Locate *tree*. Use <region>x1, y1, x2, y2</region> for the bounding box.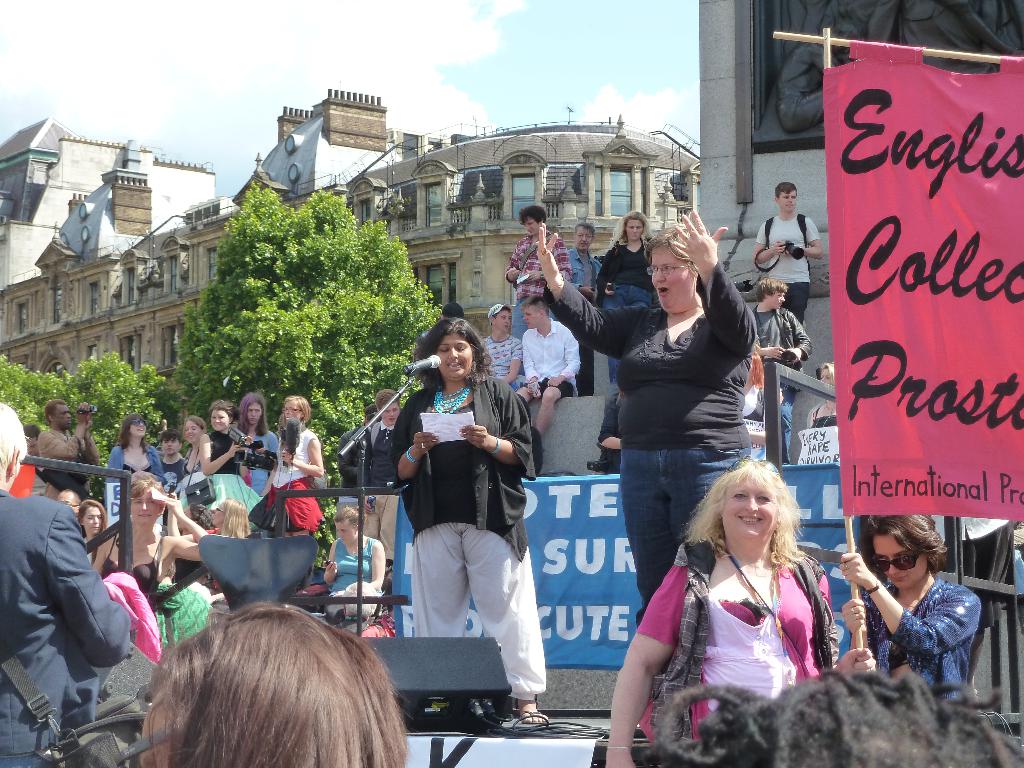
<region>0, 347, 179, 486</region>.
